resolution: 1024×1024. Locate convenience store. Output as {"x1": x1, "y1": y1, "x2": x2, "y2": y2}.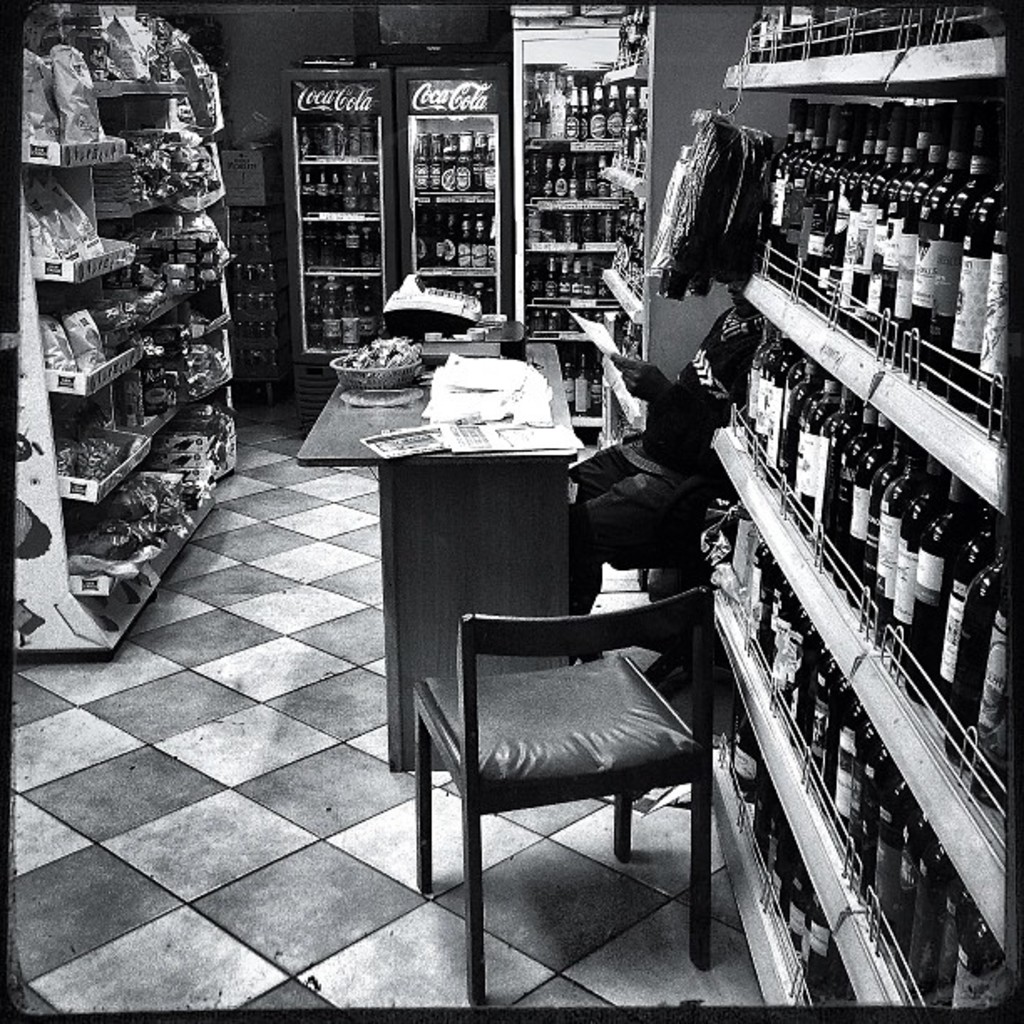
{"x1": 0, "y1": 0, "x2": 1023, "y2": 962}.
